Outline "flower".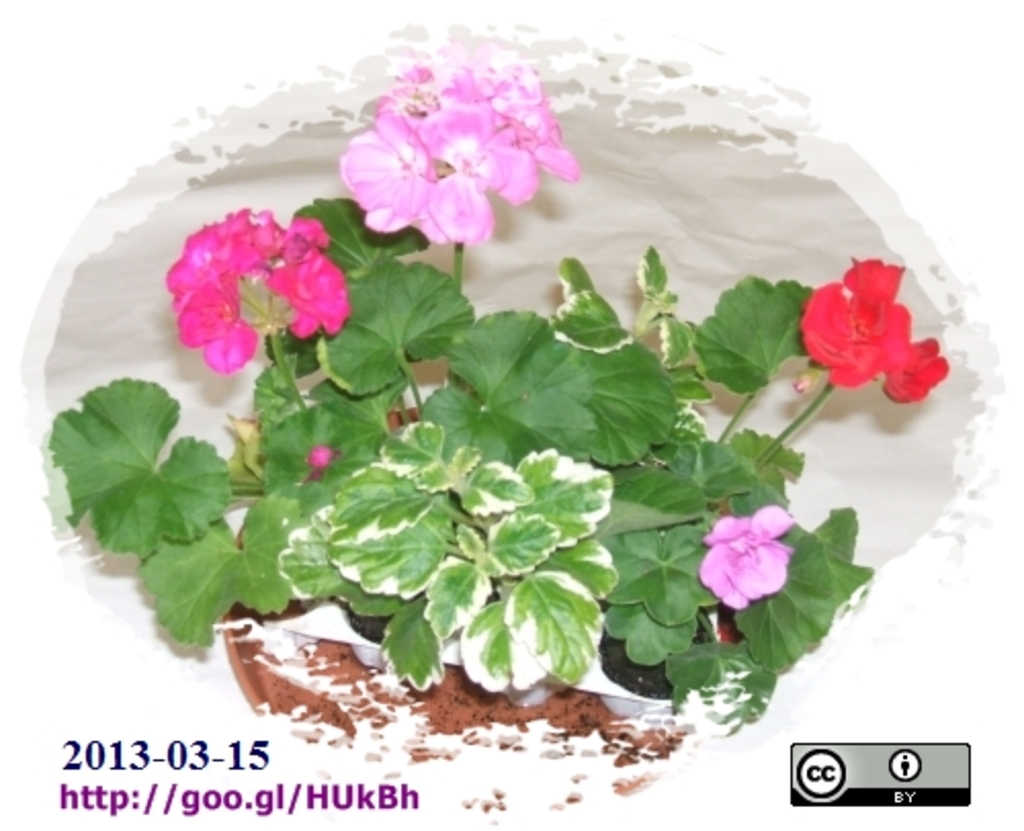
Outline: <region>152, 190, 358, 358</region>.
